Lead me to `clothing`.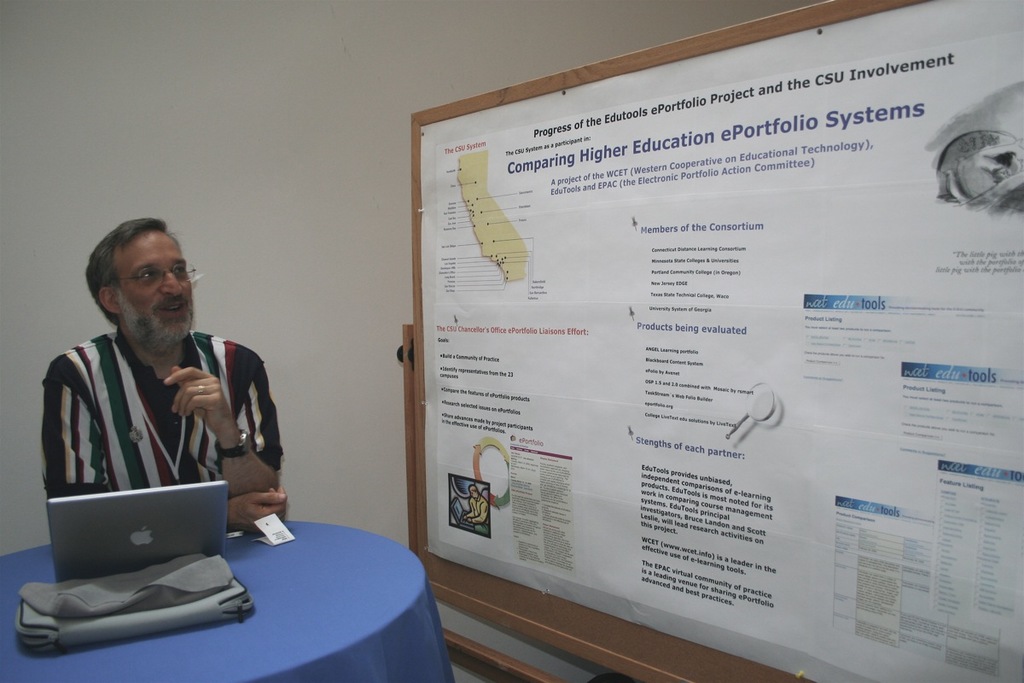
Lead to (x1=41, y1=331, x2=288, y2=531).
